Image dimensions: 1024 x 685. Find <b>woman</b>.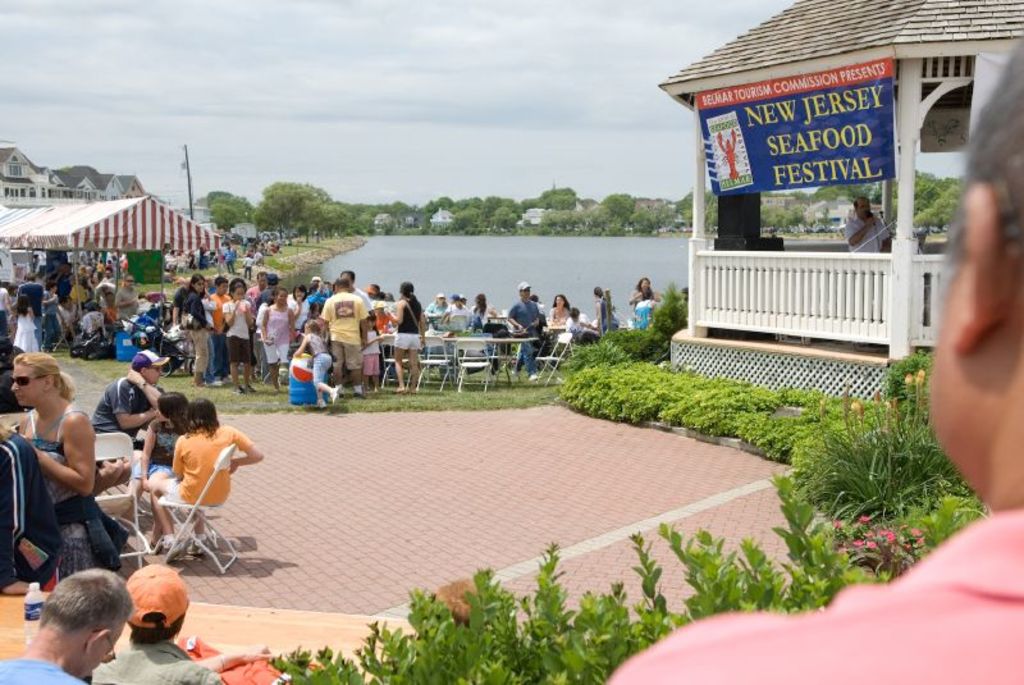
box(588, 289, 612, 328).
